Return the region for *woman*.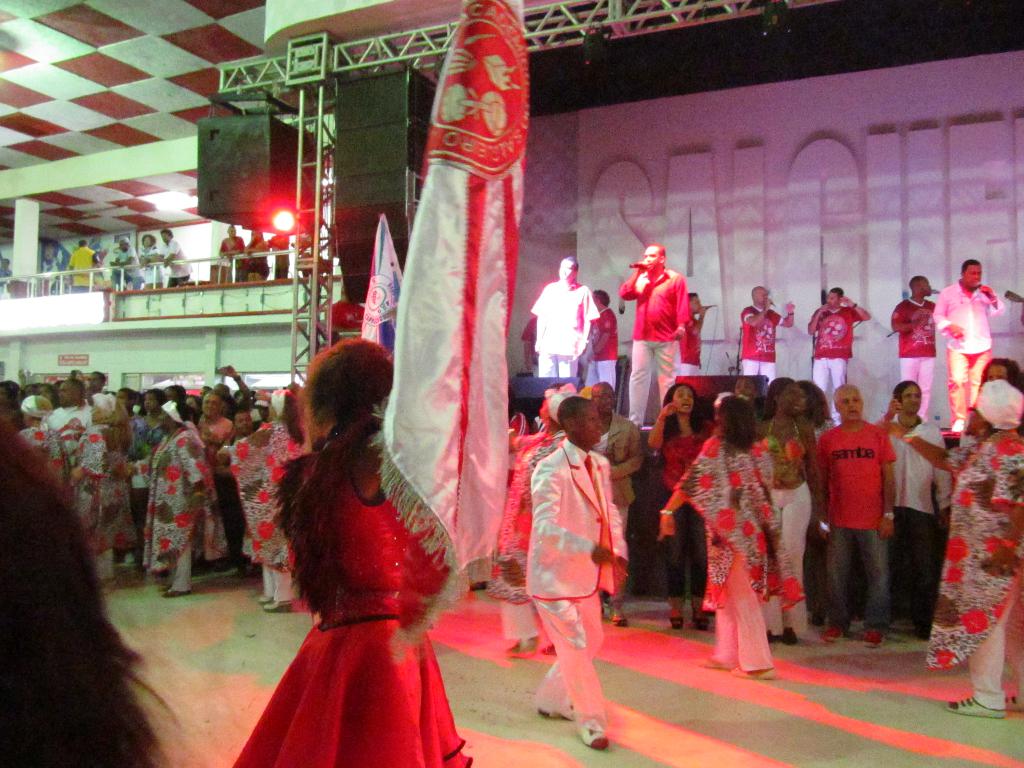
Rect(0, 422, 196, 767).
